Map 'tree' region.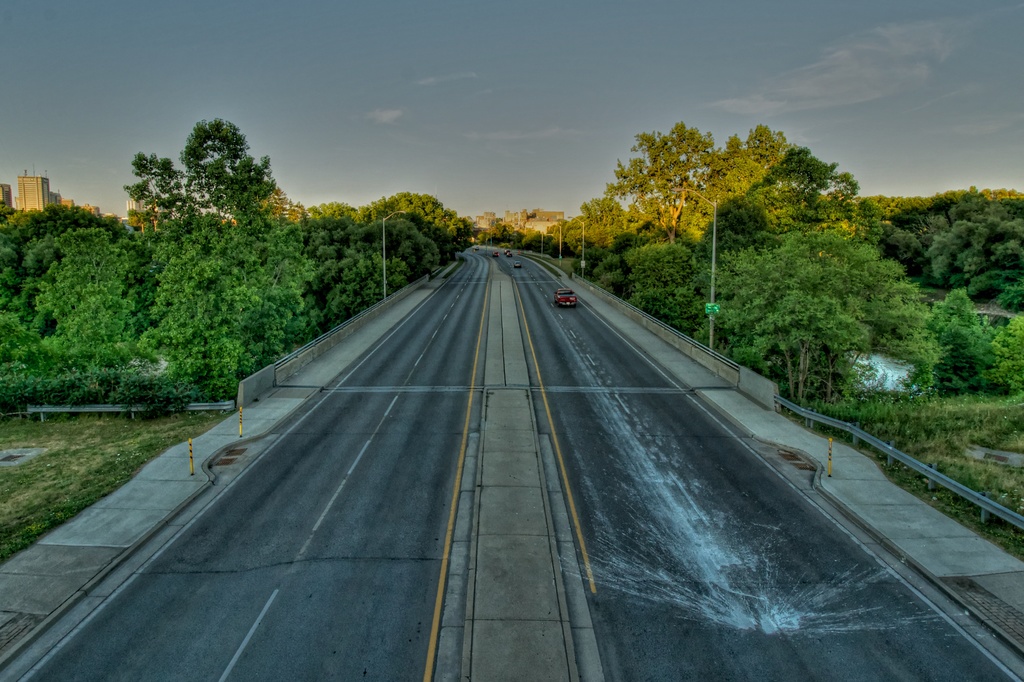
Mapped to bbox=(298, 209, 365, 239).
